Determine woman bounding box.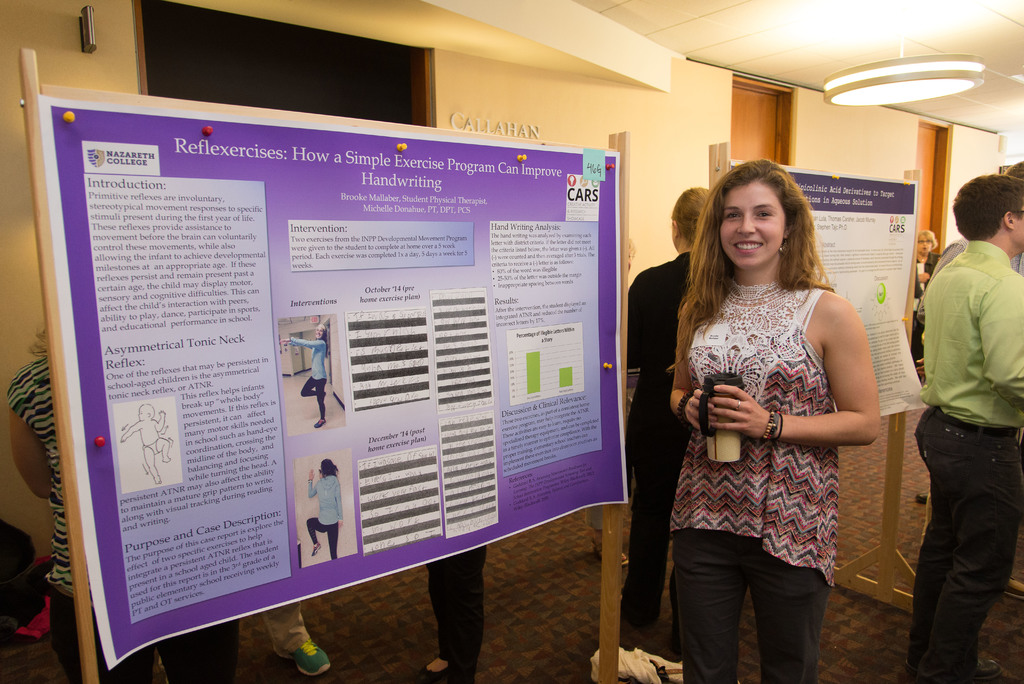
Determined: detection(278, 322, 331, 427).
